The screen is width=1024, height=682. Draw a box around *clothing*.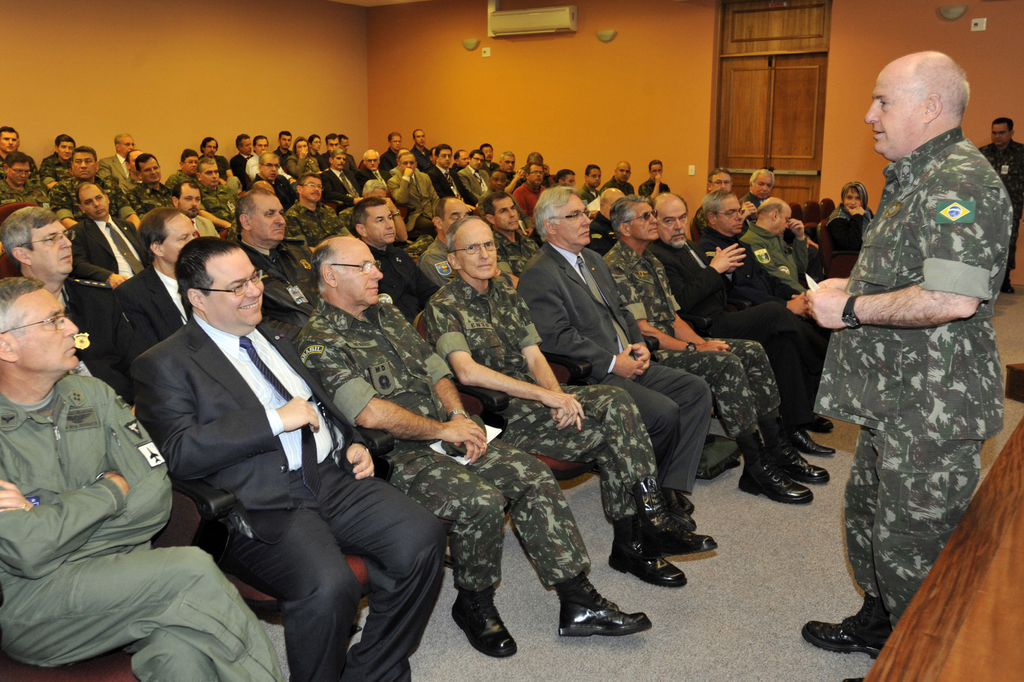
409,144,434,175.
